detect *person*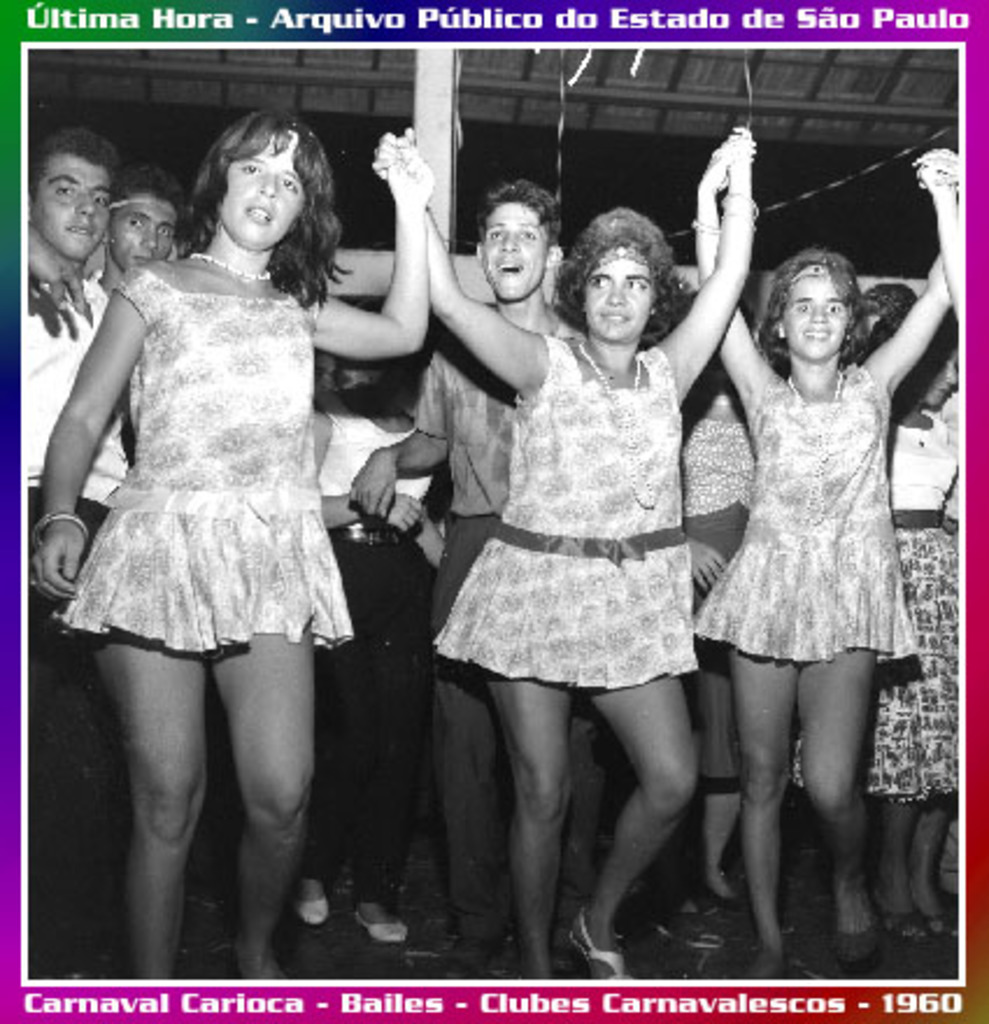
<region>81, 151, 191, 330</region>
